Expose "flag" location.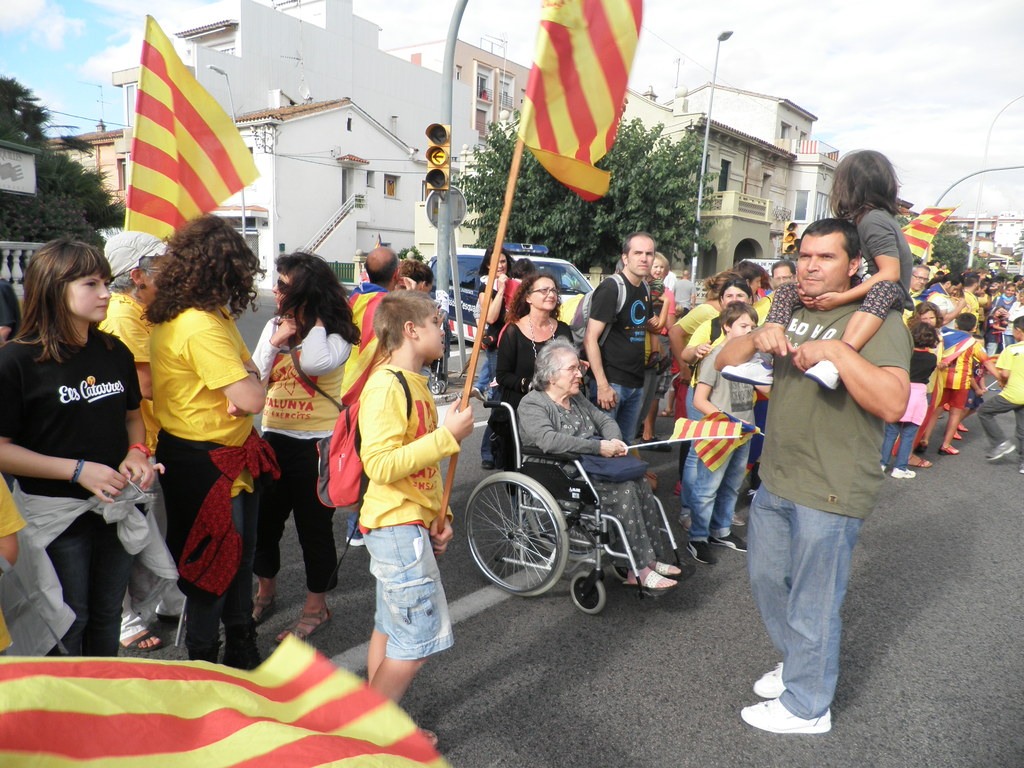
Exposed at rect(942, 324, 976, 363).
